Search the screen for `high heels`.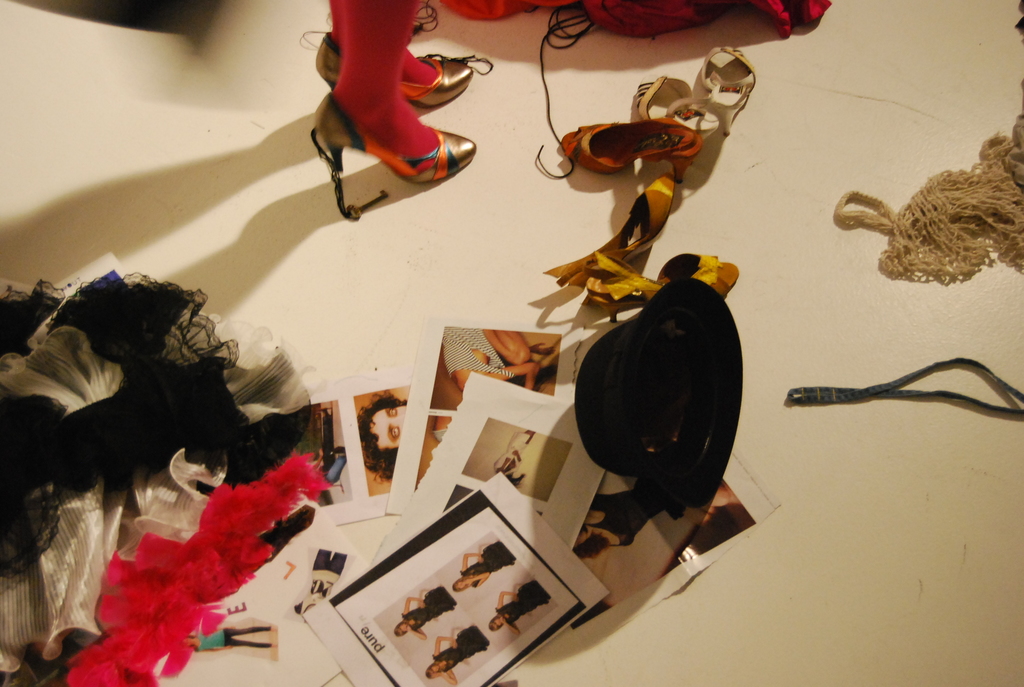
Found at 309:91:476:184.
